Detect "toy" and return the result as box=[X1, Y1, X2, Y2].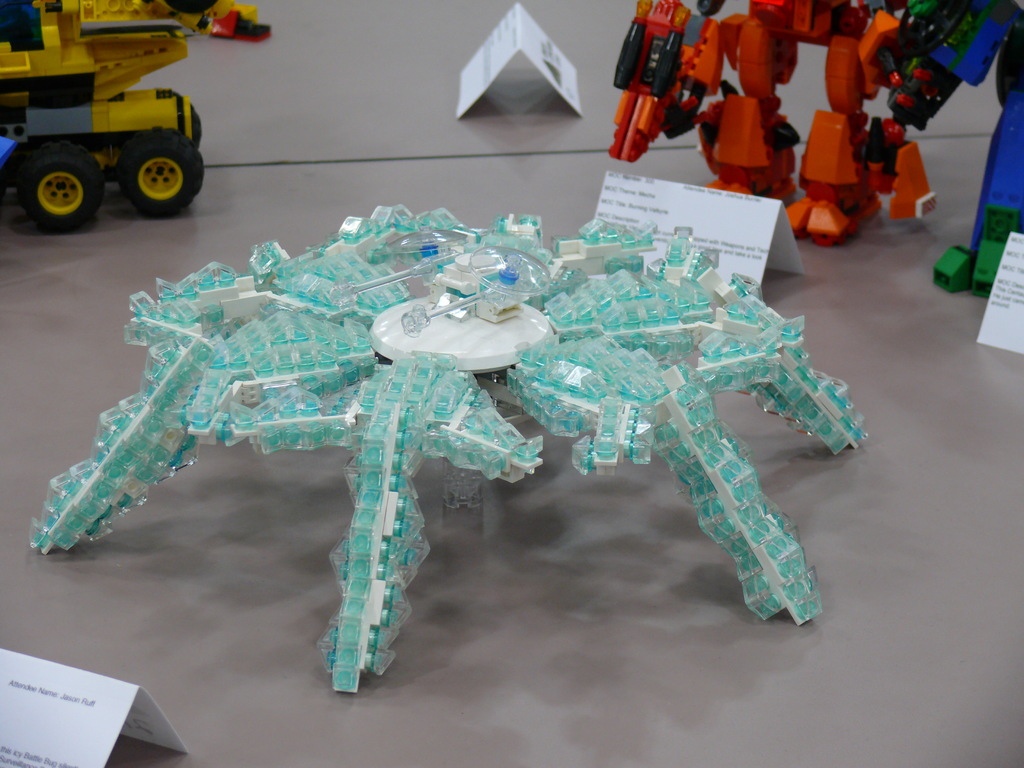
box=[42, 211, 866, 668].
